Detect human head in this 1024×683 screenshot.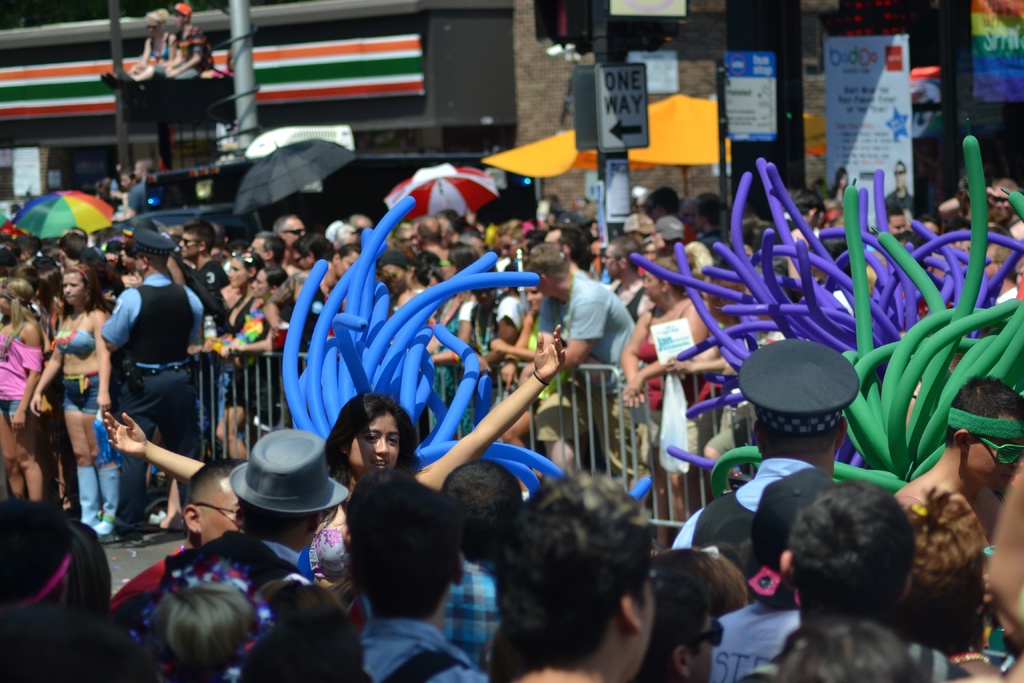
Detection: (404, 252, 444, 292).
